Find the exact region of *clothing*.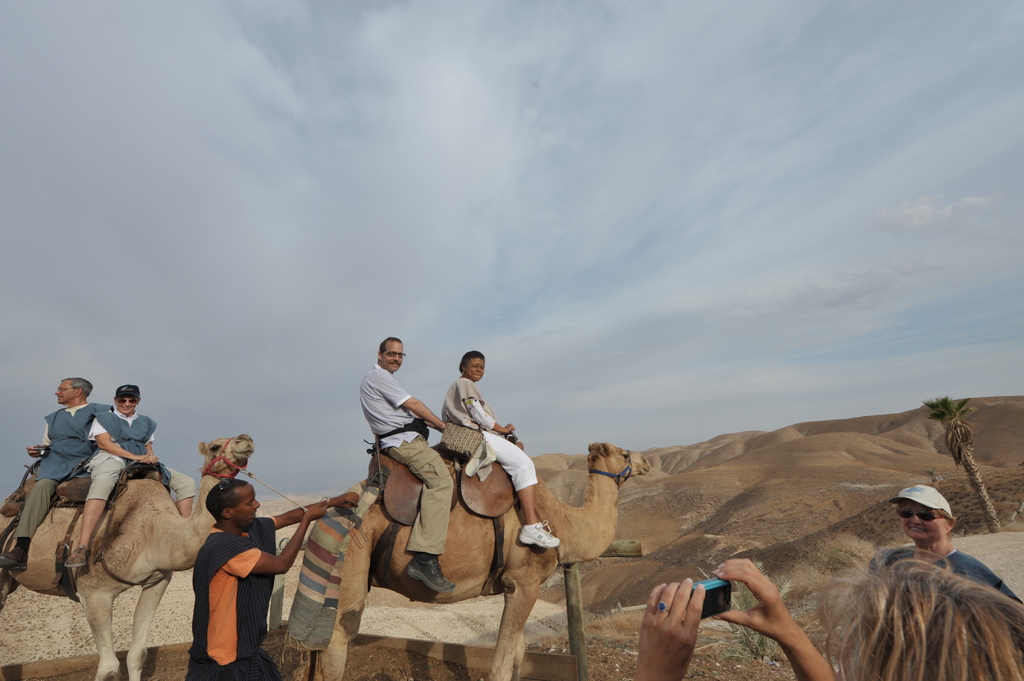
Exact region: (left=180, top=524, right=269, bottom=664).
